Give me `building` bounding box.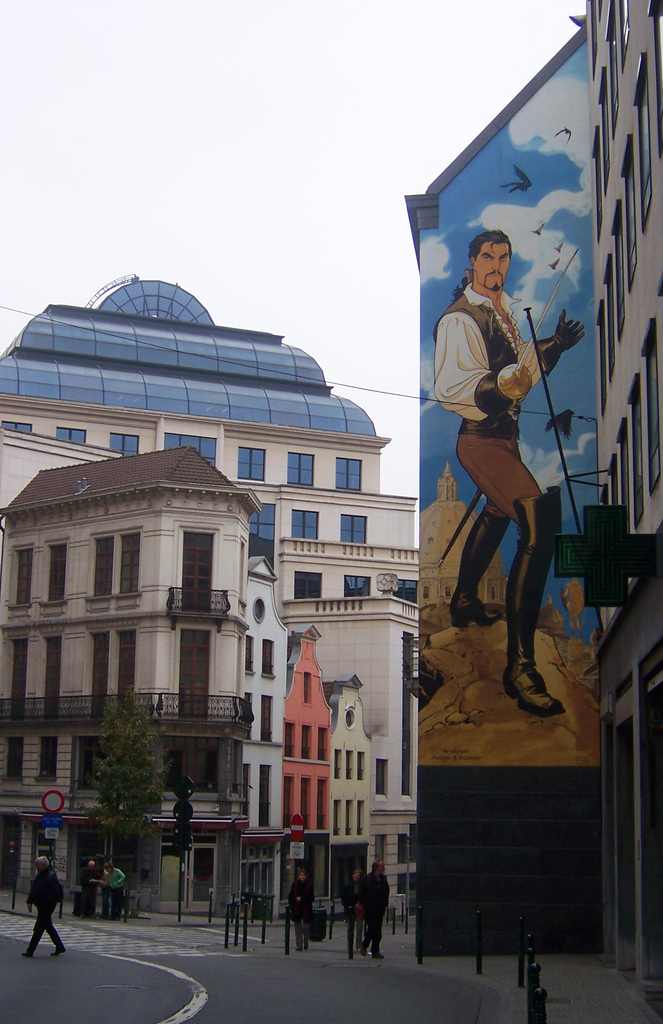
0, 445, 260, 922.
